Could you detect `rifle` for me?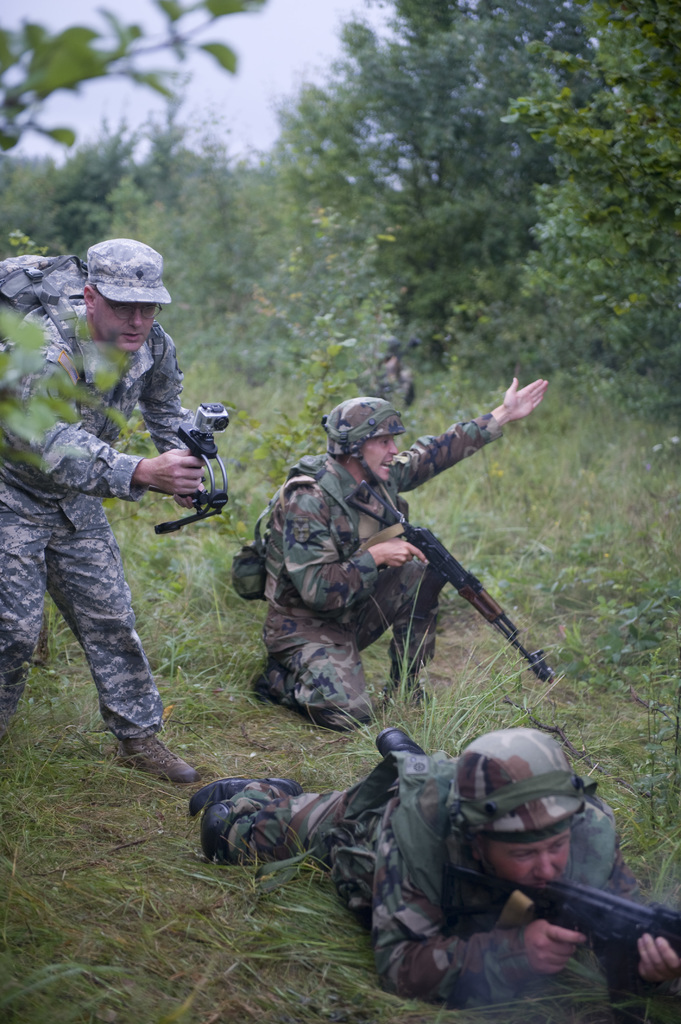
Detection result: box(341, 479, 556, 685).
